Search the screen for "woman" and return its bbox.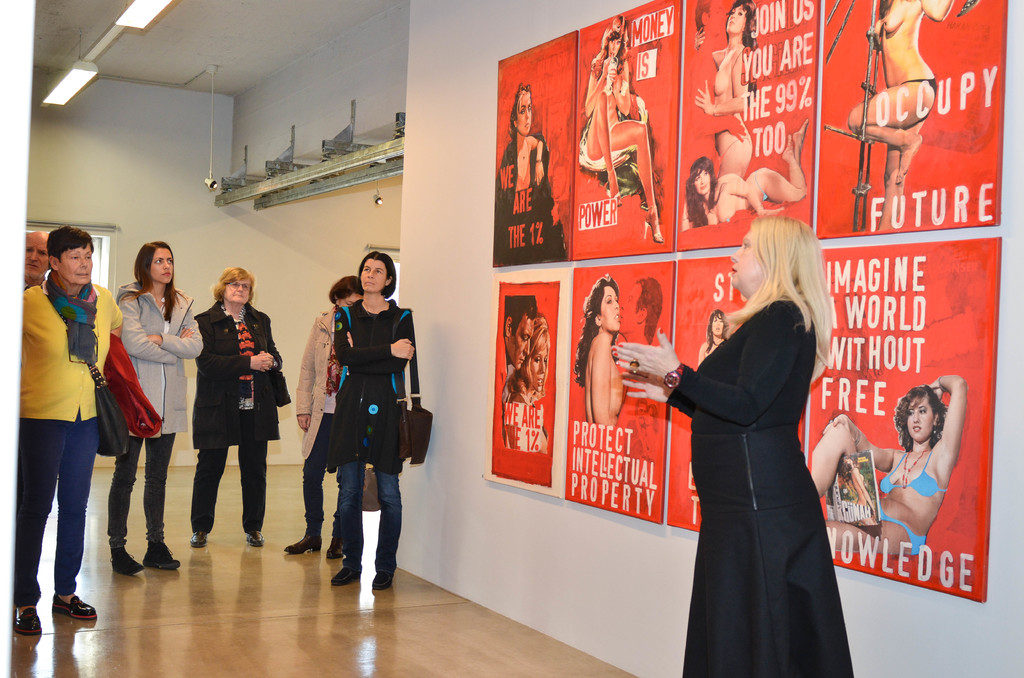
Found: pyautogui.locateOnScreen(584, 15, 664, 245).
